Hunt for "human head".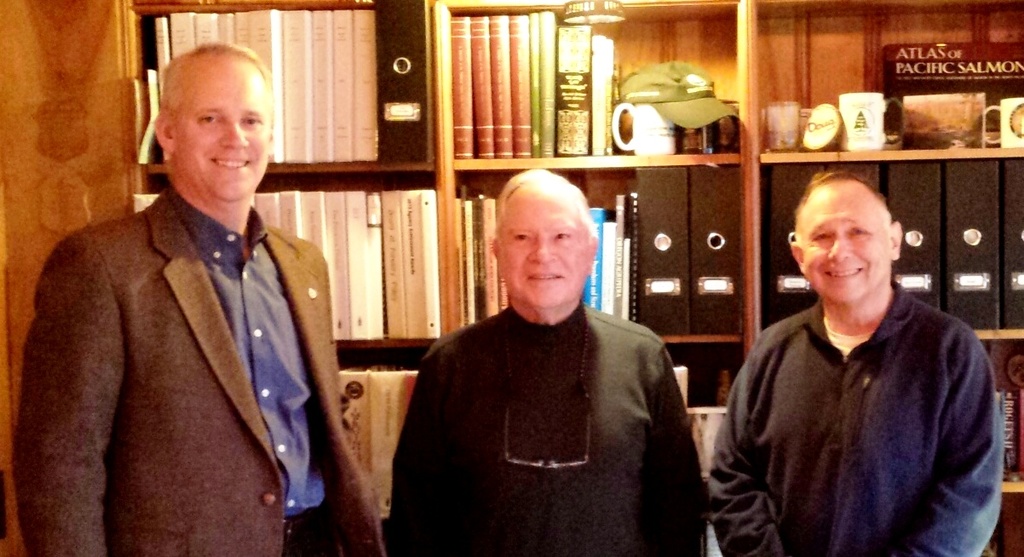
Hunted down at 137 40 276 189.
